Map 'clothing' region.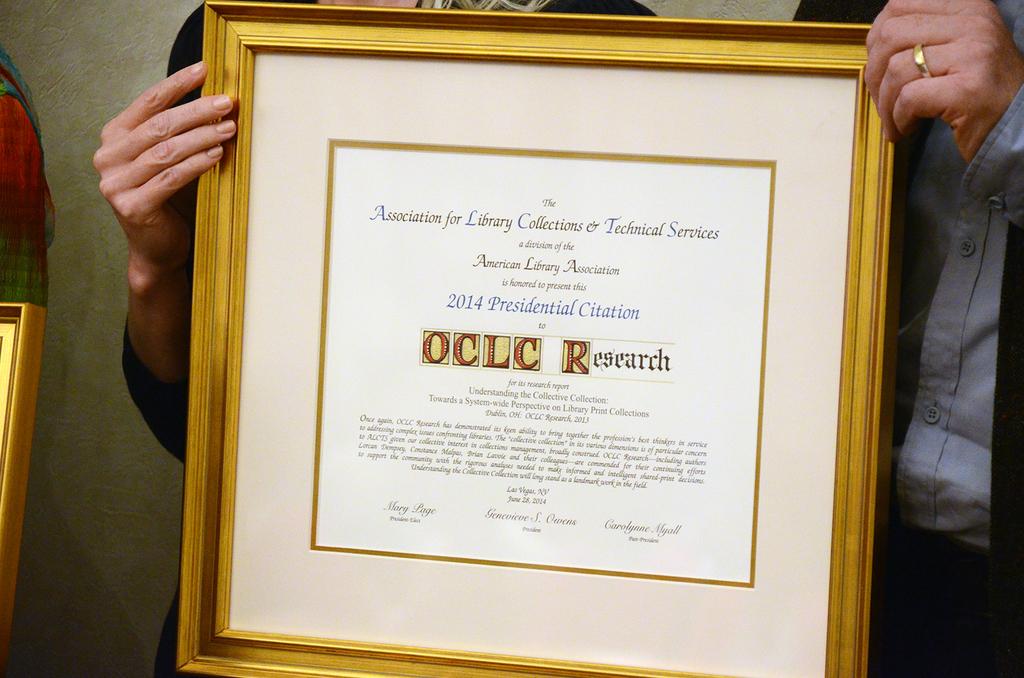
Mapped to 111,0,666,677.
